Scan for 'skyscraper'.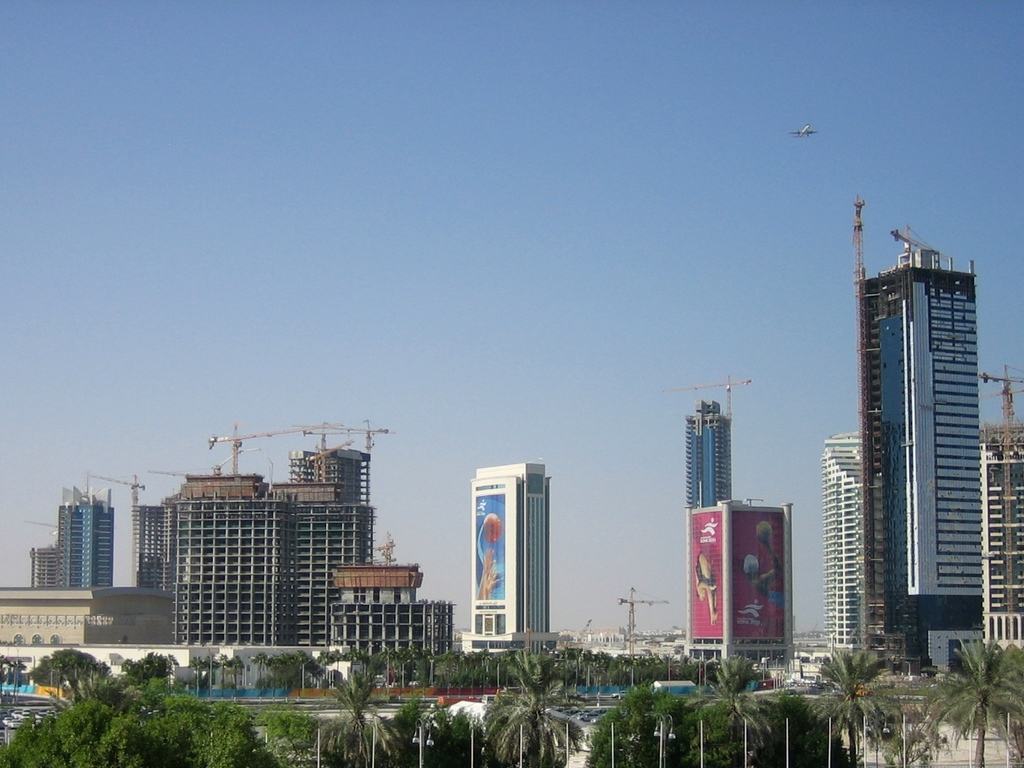
Scan result: region(166, 427, 324, 643).
